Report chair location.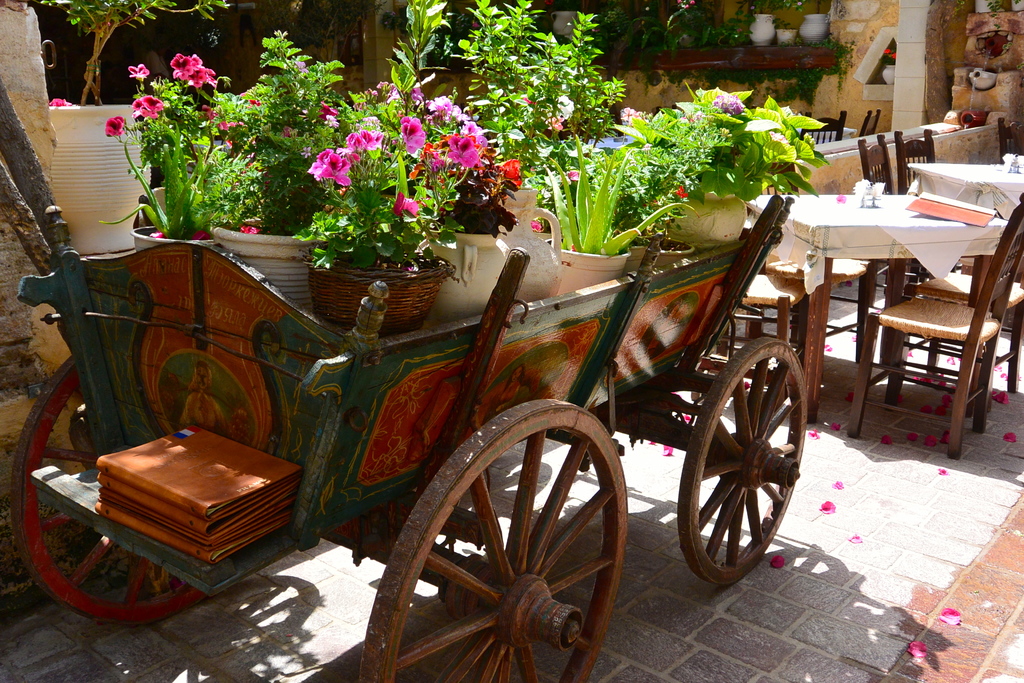
Report: 998 115 1023 163.
